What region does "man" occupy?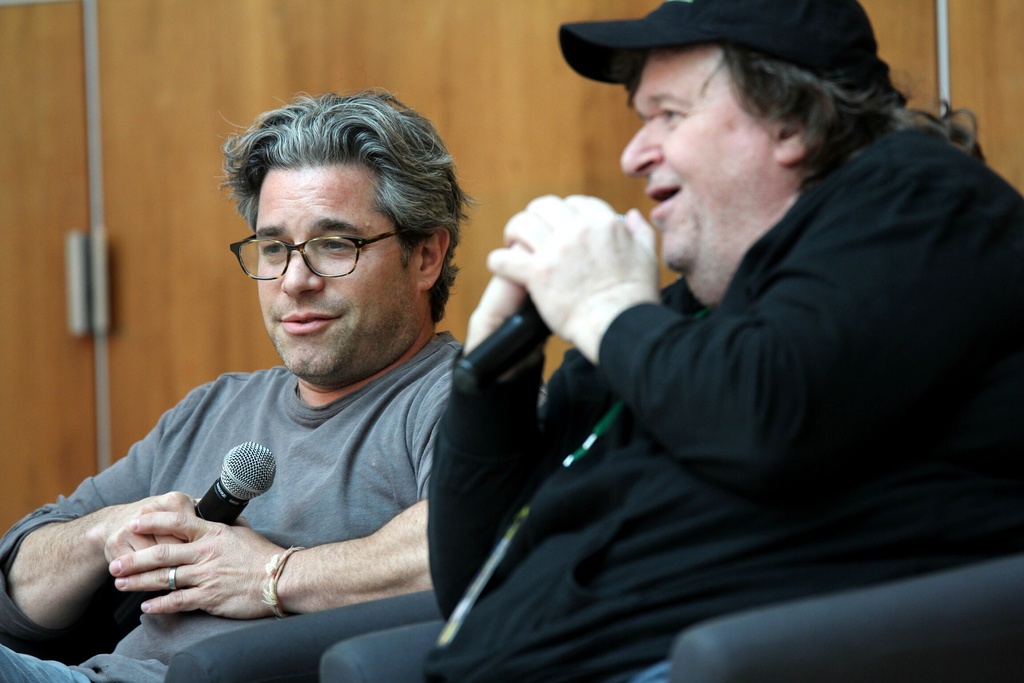
pyautogui.locateOnScreen(18, 99, 561, 656).
